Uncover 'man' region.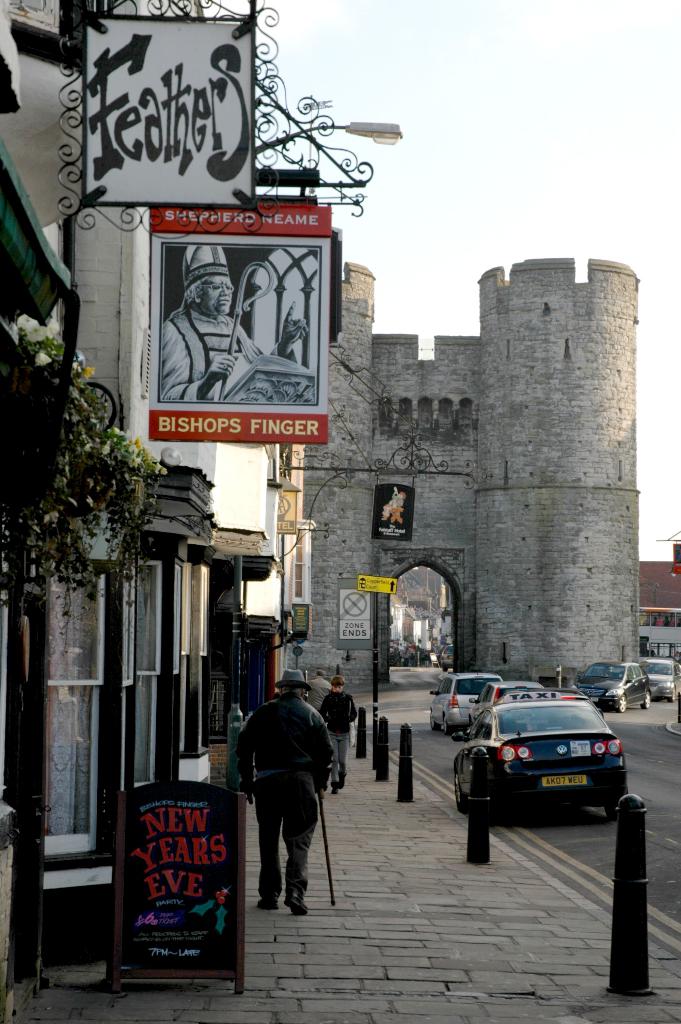
Uncovered: select_region(243, 676, 345, 925).
